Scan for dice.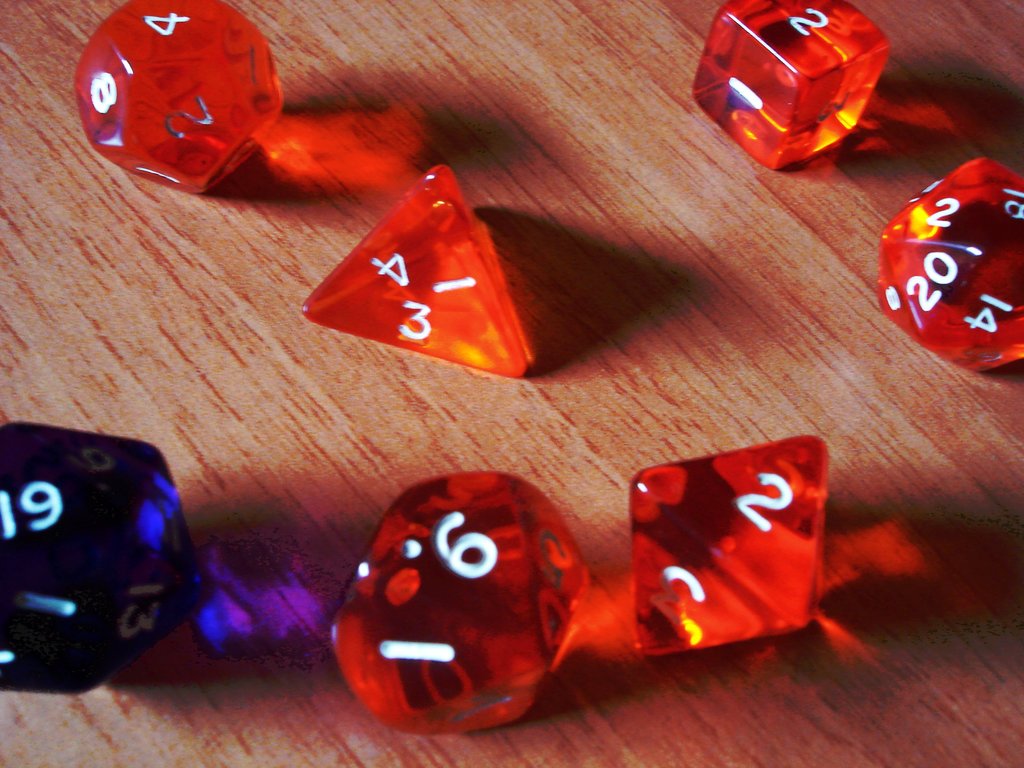
Scan result: x1=333, y1=468, x2=593, y2=739.
